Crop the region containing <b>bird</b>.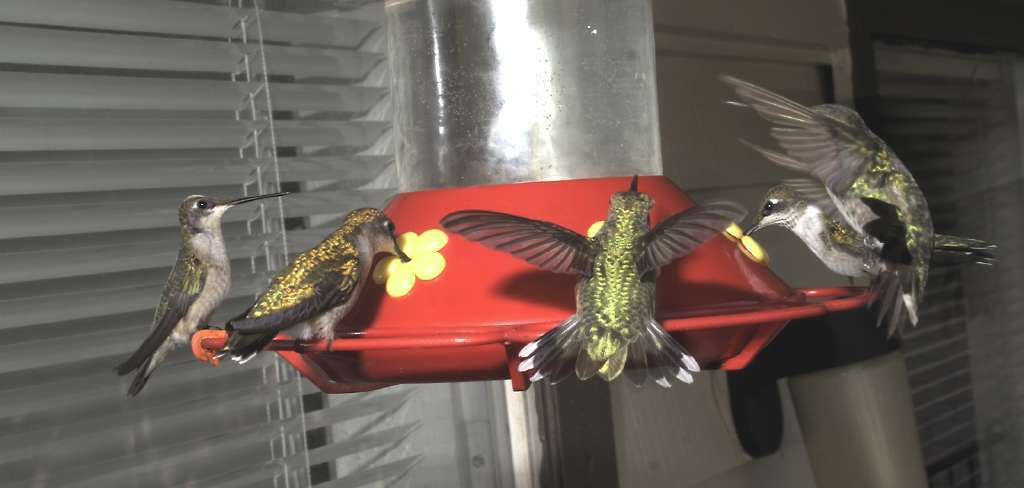
Crop region: <region>455, 169, 748, 394</region>.
